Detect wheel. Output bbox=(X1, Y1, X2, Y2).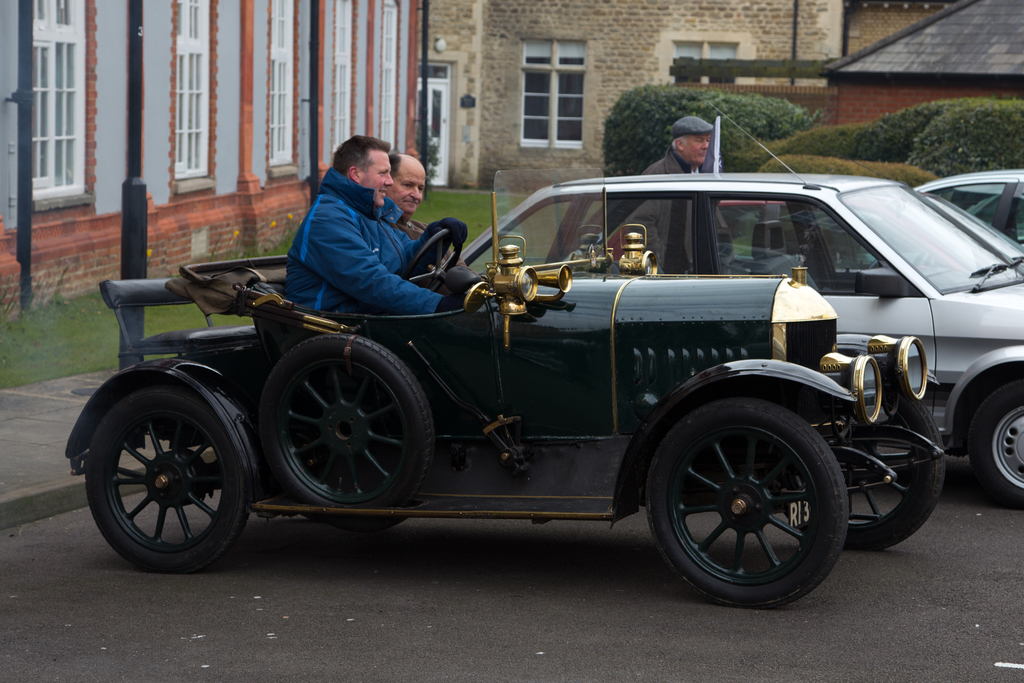
bbox=(261, 334, 435, 531).
